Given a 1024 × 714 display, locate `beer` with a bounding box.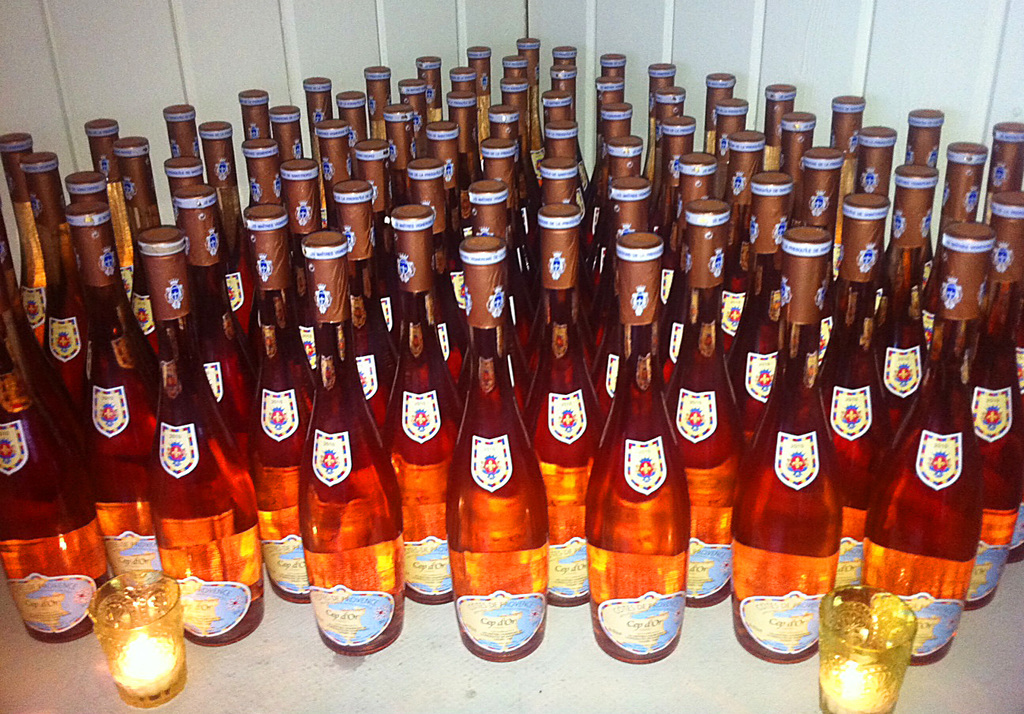
Located: 541/87/586/121.
